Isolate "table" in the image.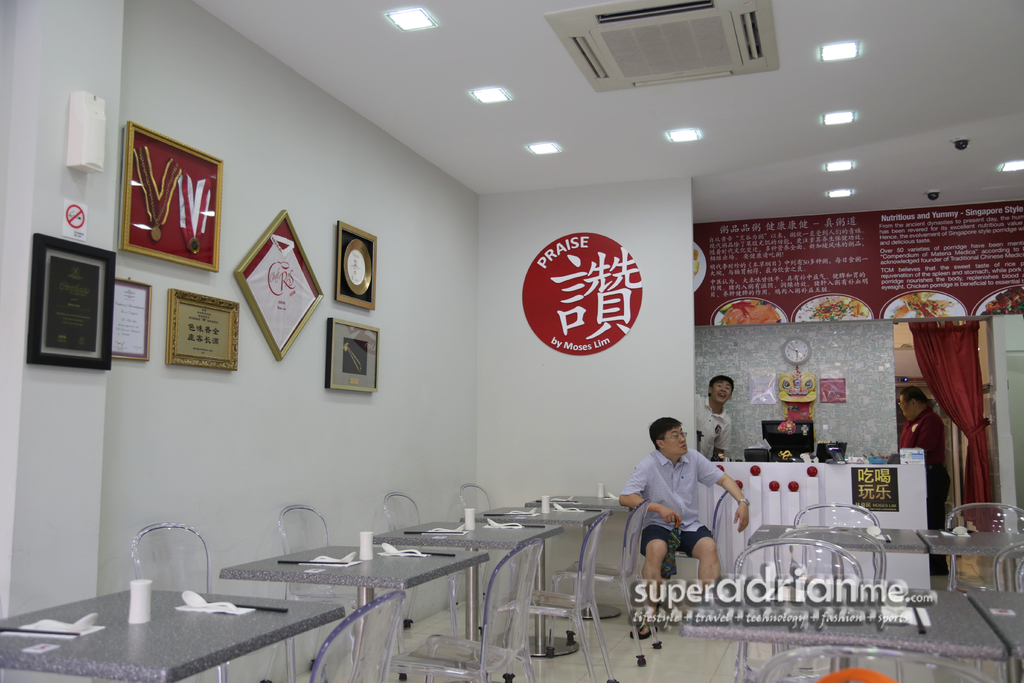
Isolated region: left=376, top=516, right=563, bottom=644.
